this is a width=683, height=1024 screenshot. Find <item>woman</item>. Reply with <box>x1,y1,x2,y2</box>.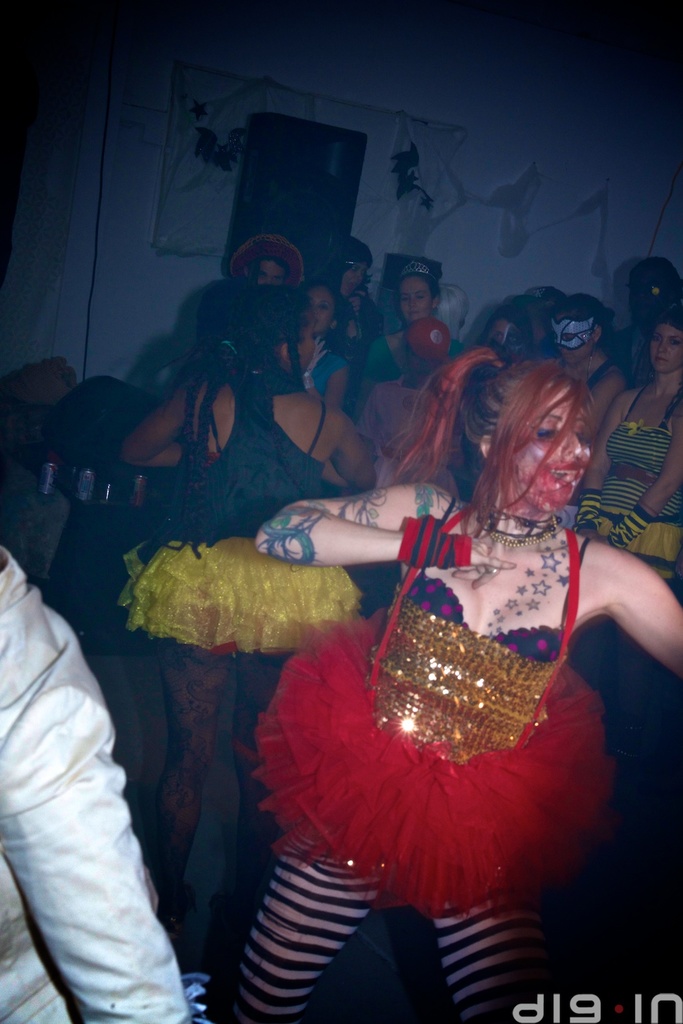
<box>238,262,604,995</box>.
